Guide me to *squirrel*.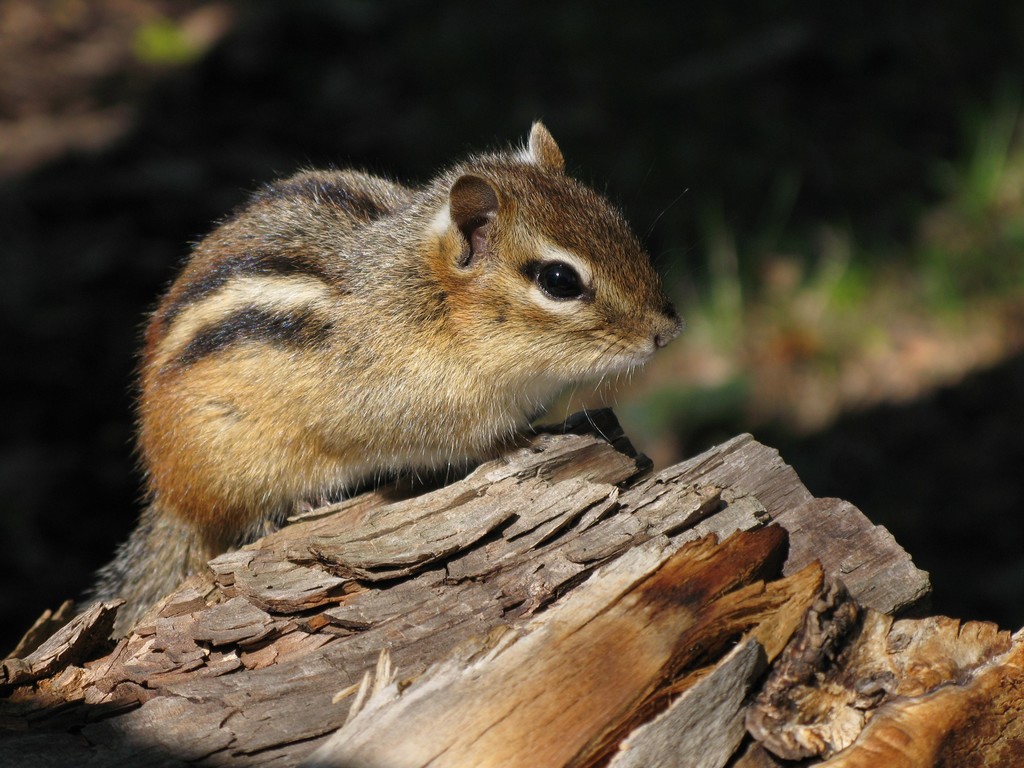
Guidance: x1=86, y1=114, x2=705, y2=621.
